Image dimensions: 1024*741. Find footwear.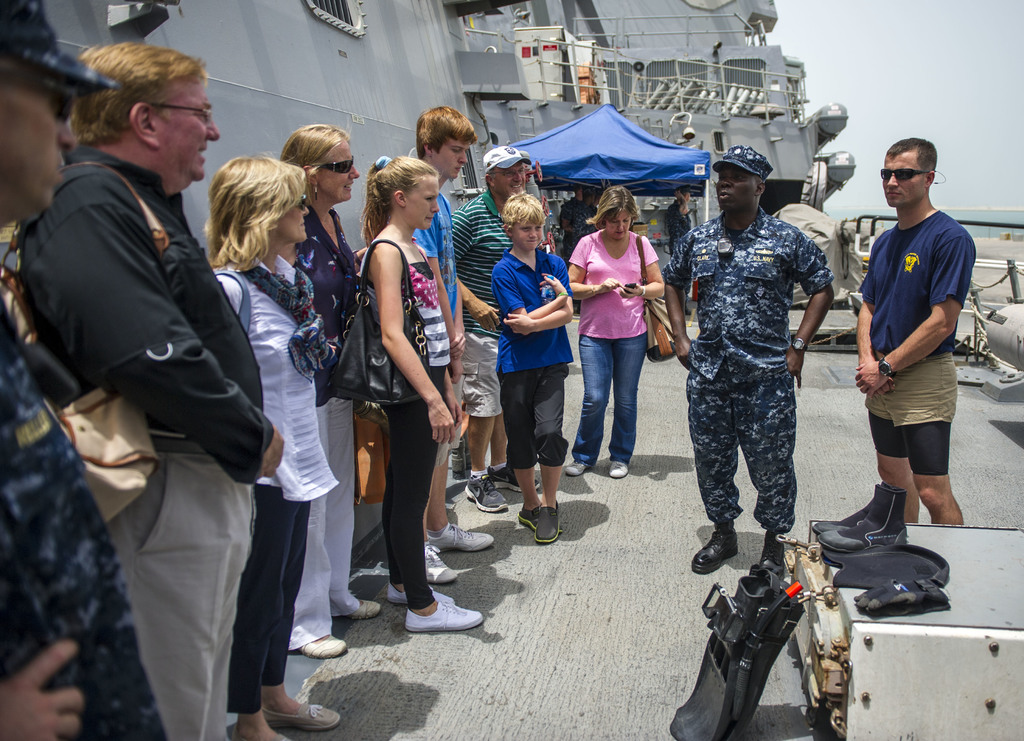
{"left": 532, "top": 506, "right": 563, "bottom": 546}.
